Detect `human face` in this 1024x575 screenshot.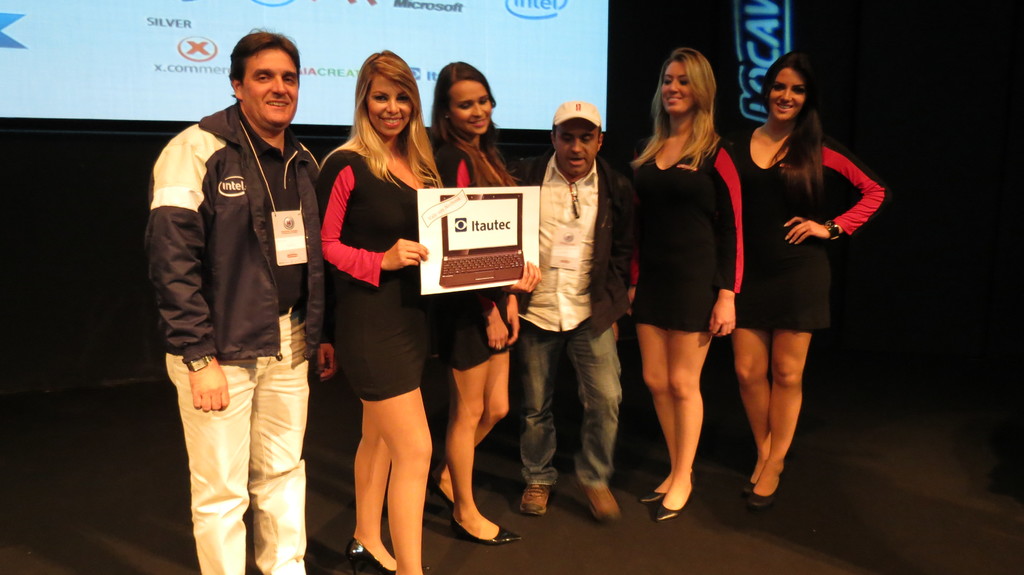
Detection: pyautogui.locateOnScreen(771, 67, 806, 123).
